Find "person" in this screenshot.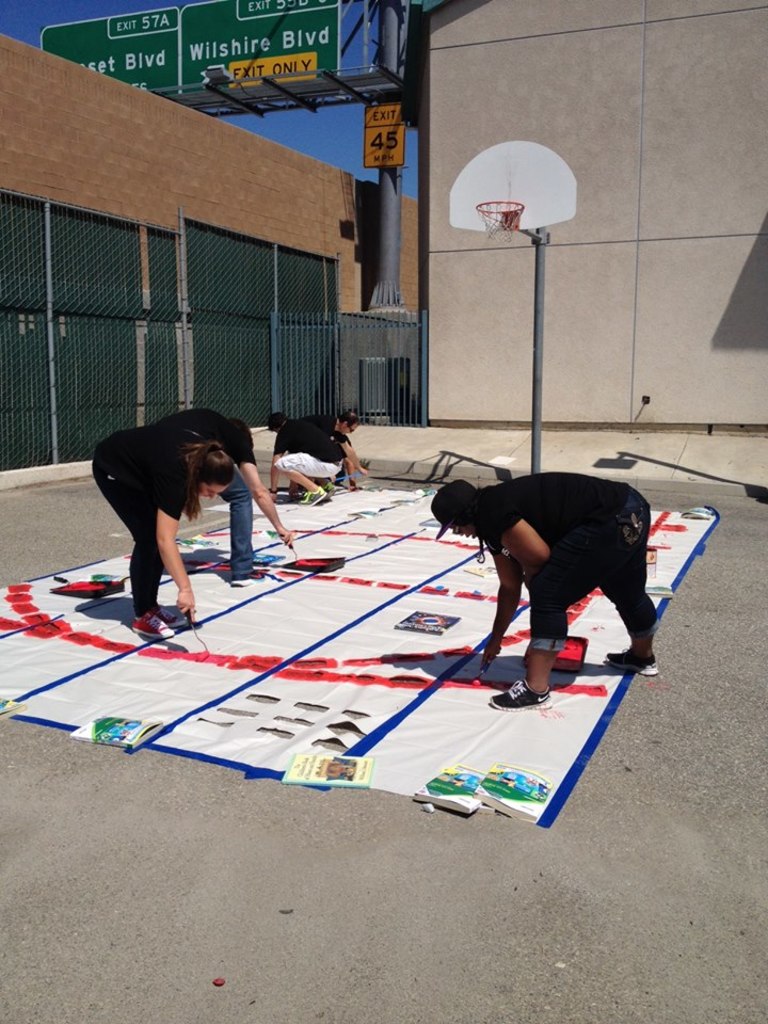
The bounding box for "person" is [426, 471, 657, 711].
